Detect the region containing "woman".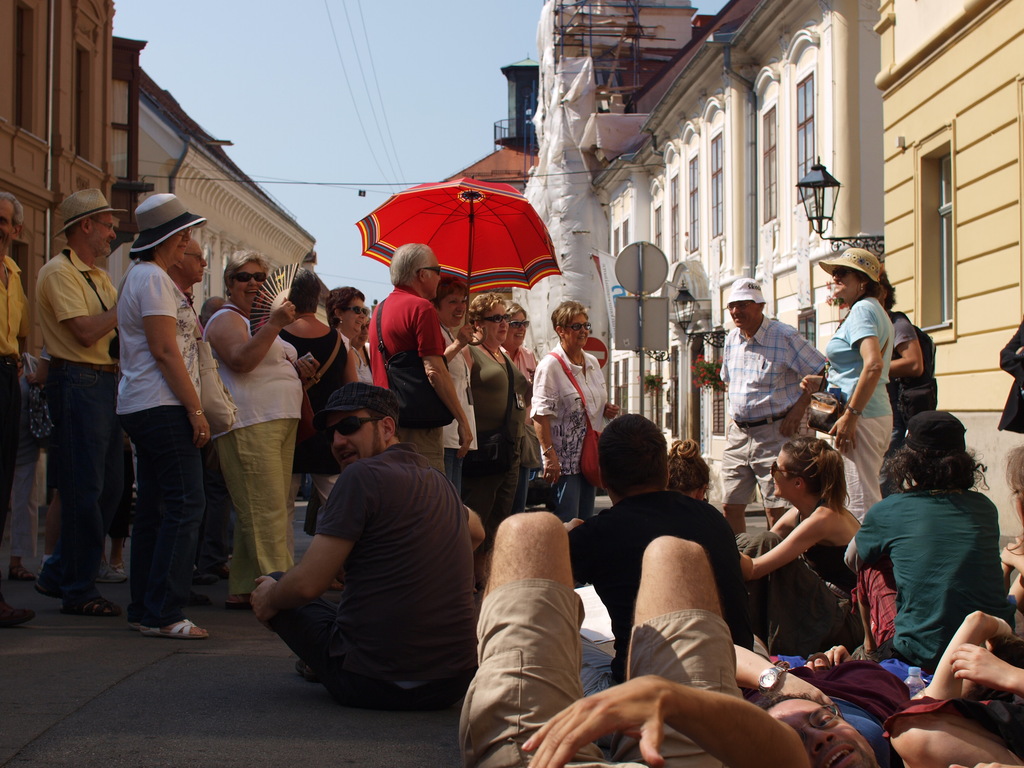
Rect(459, 288, 540, 589).
